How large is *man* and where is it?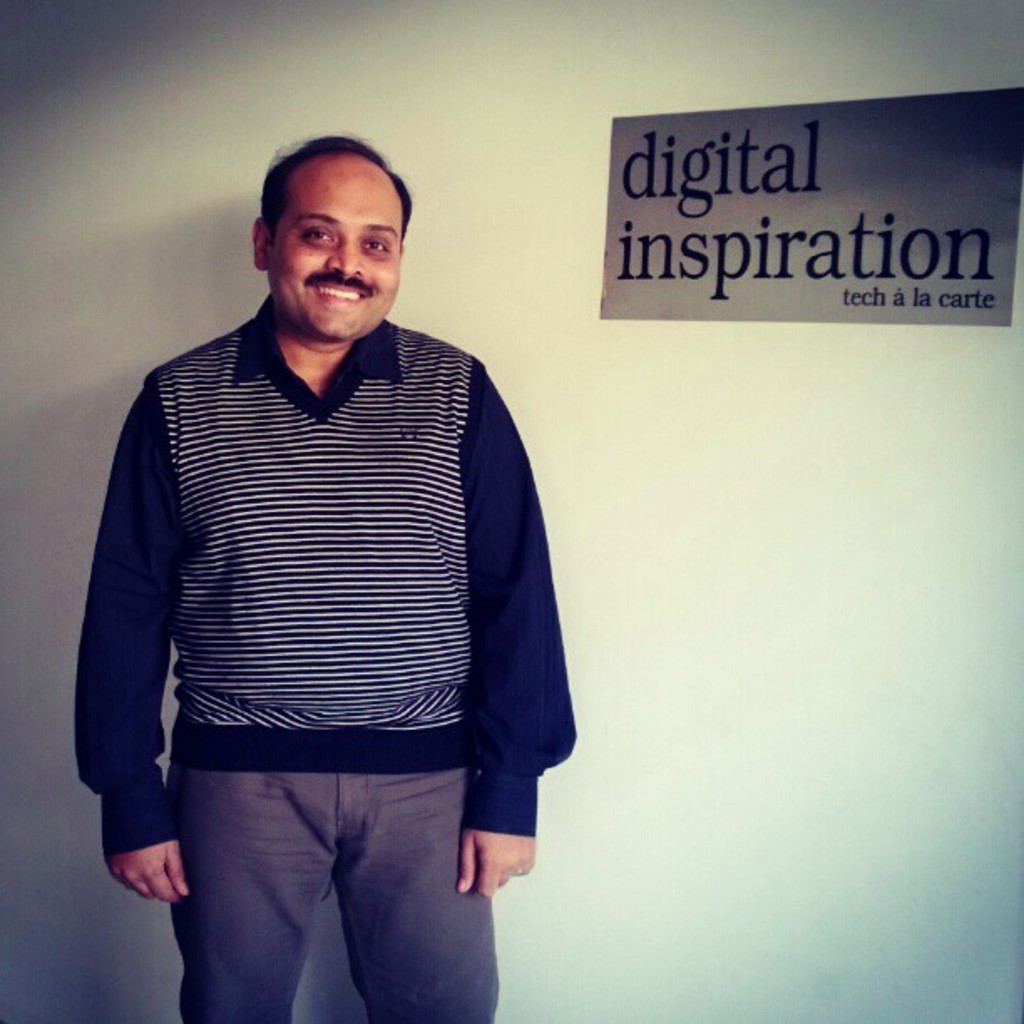
Bounding box: 74,87,592,1011.
